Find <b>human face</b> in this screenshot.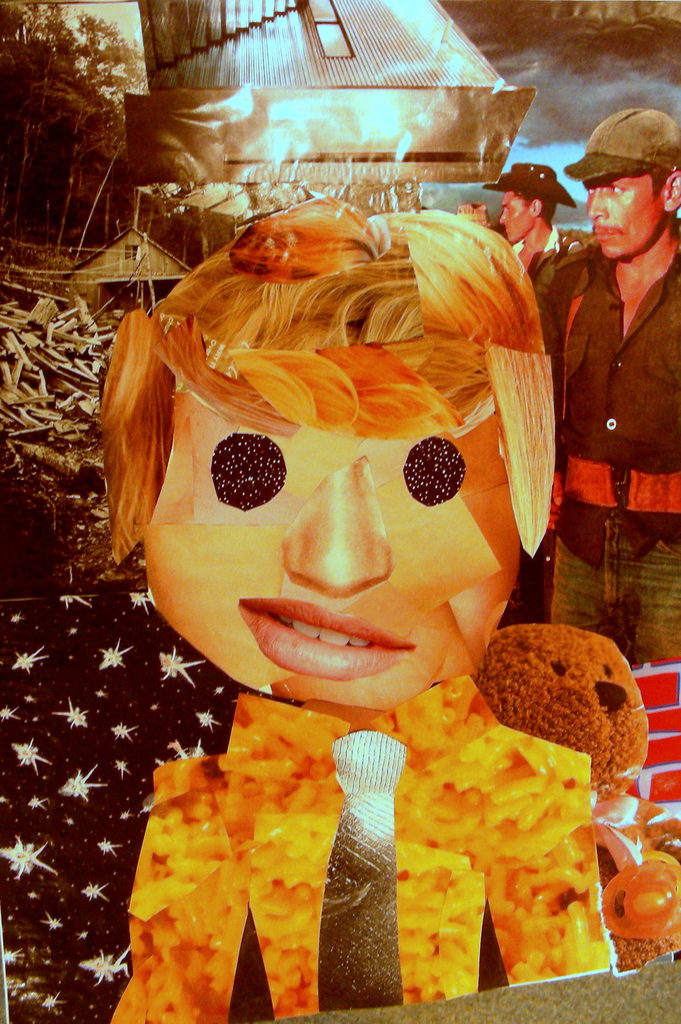
The bounding box for <b>human face</b> is Rect(137, 429, 516, 714).
